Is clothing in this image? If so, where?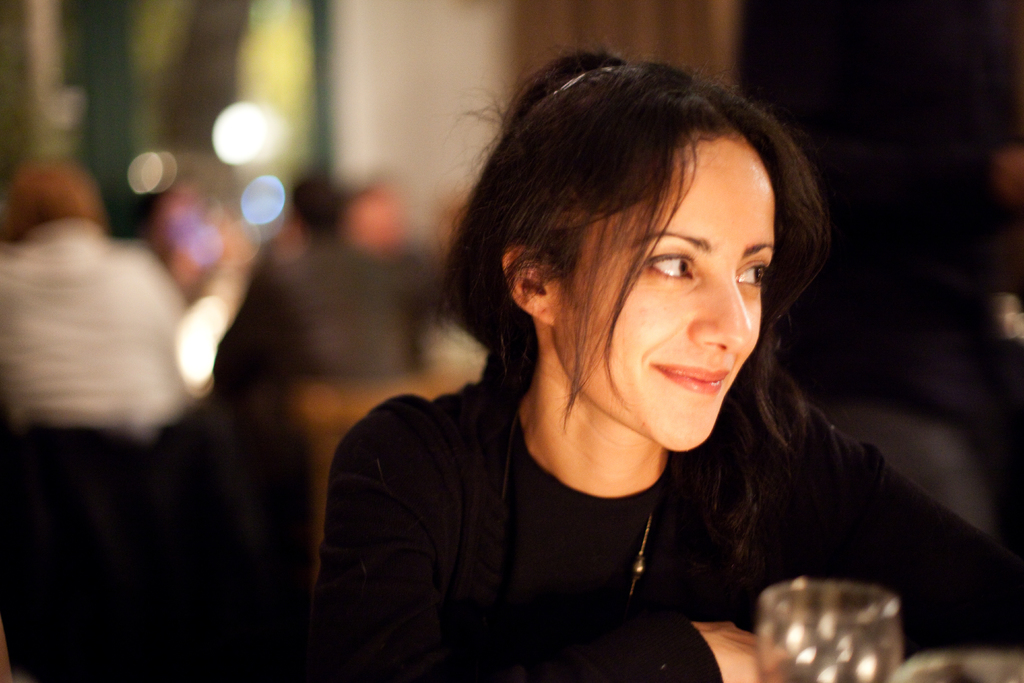
Yes, at pyautogui.locateOnScreen(302, 193, 988, 666).
